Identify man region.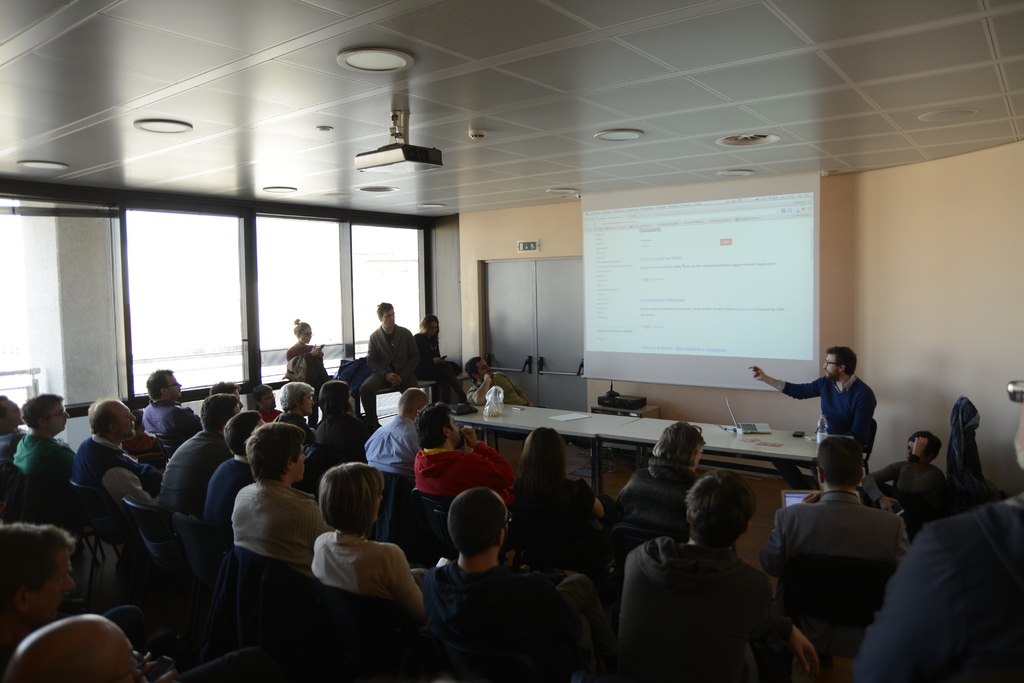
Region: rect(412, 399, 515, 510).
